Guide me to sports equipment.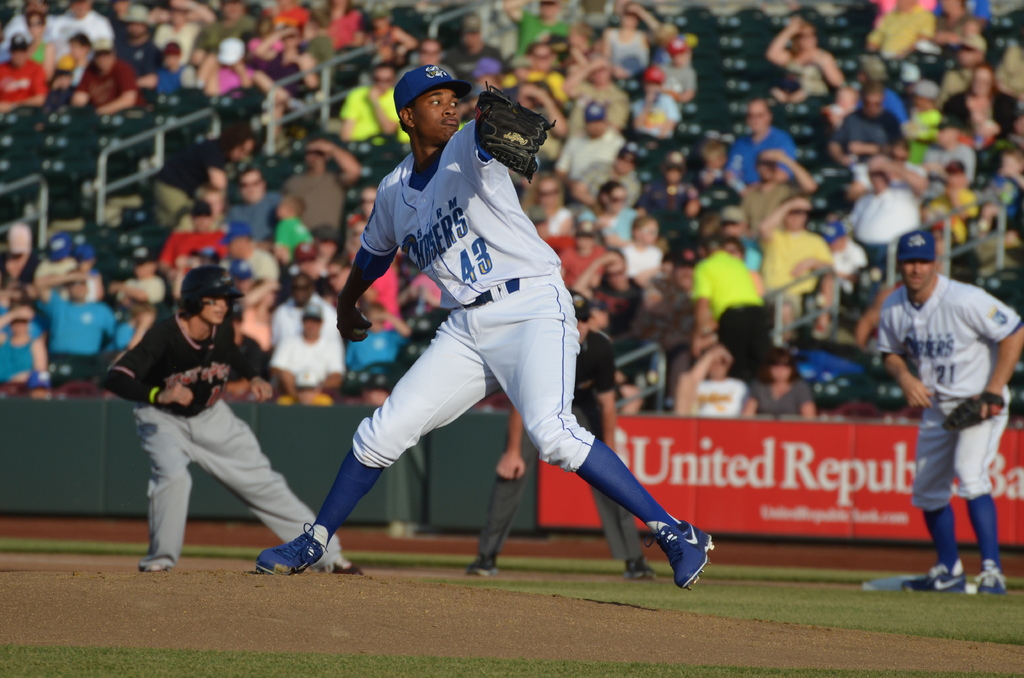
Guidance: bbox=[963, 565, 1003, 591].
